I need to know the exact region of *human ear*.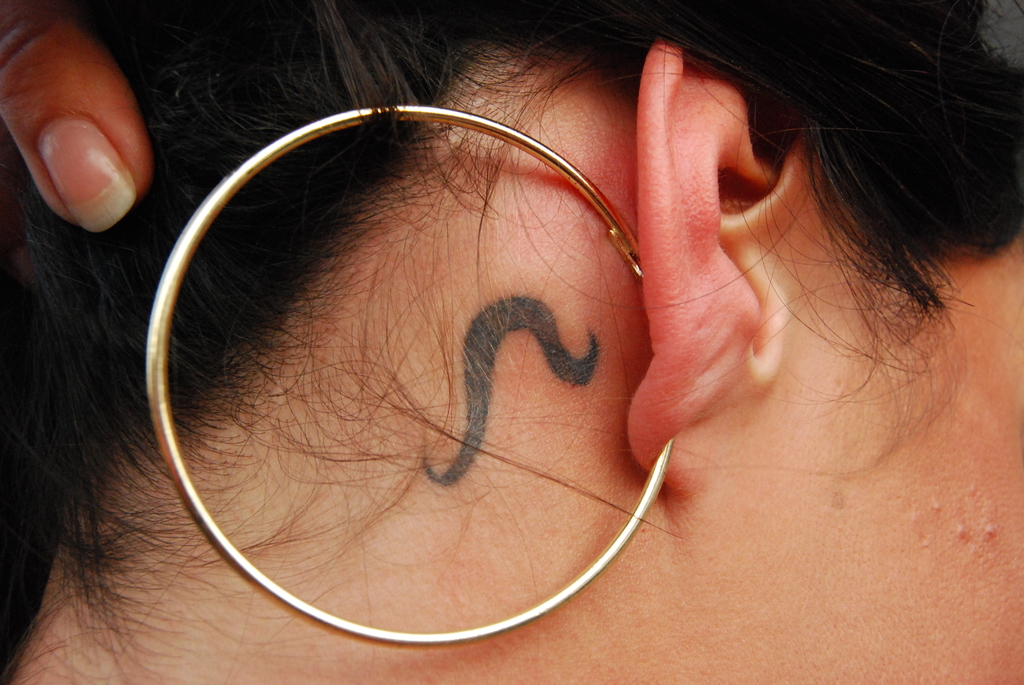
Region: BBox(624, 33, 817, 502).
